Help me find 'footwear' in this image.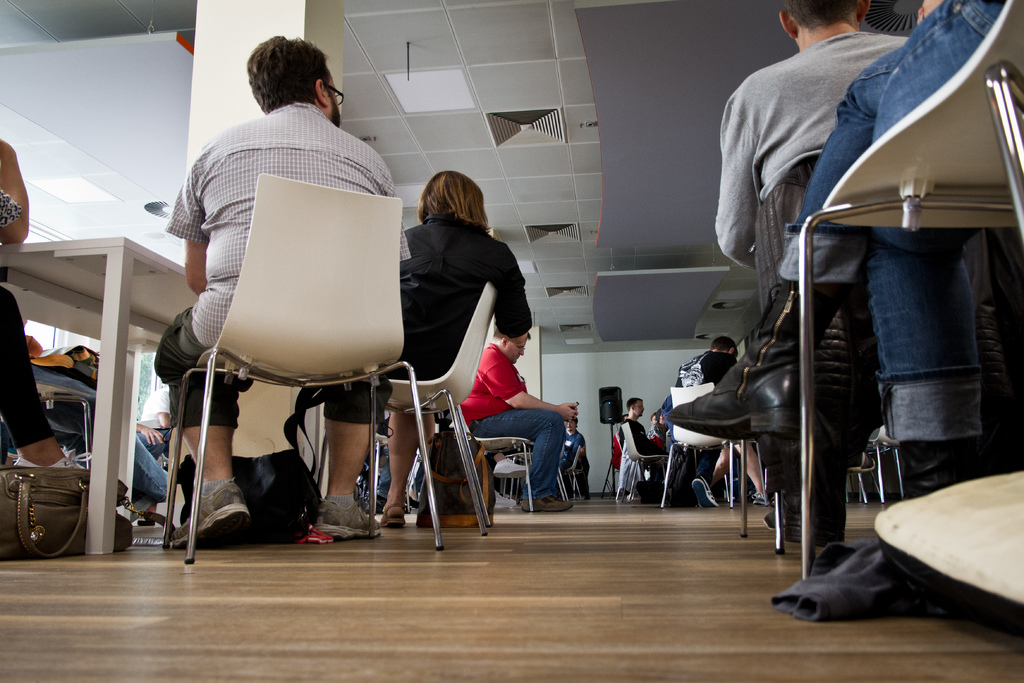
Found it: <box>492,491,516,513</box>.
